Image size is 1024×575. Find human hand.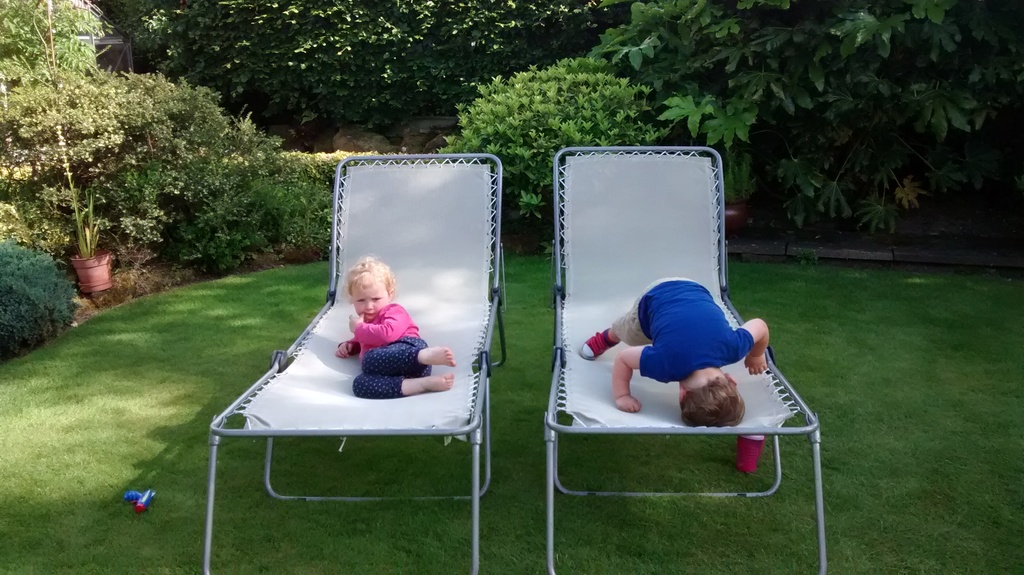
bbox=(346, 312, 365, 336).
